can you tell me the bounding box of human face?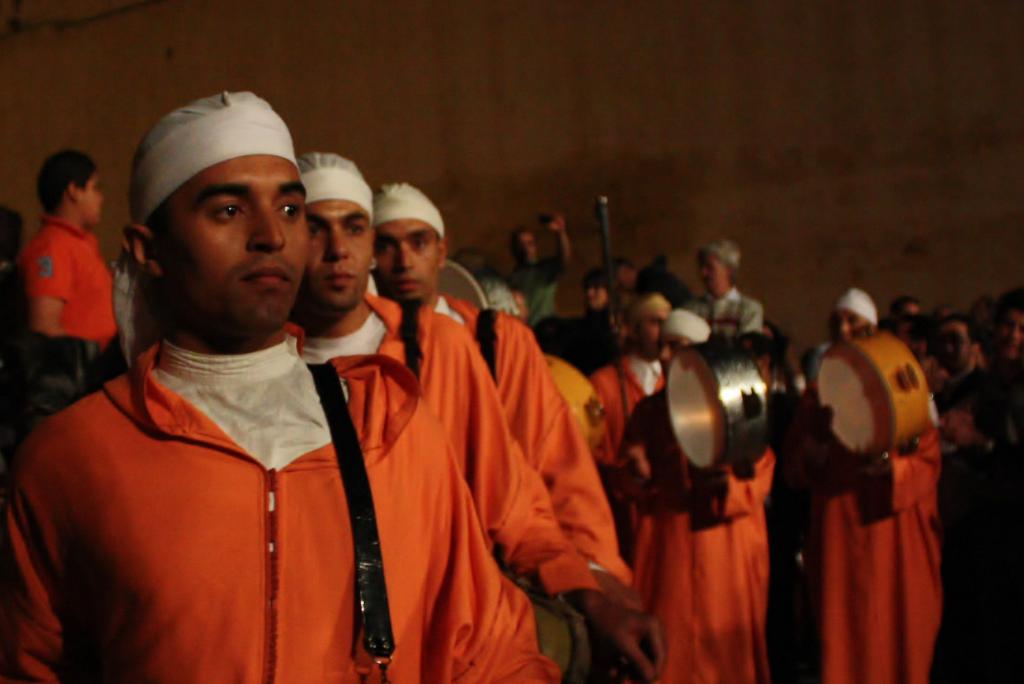
x1=698, y1=248, x2=720, y2=286.
